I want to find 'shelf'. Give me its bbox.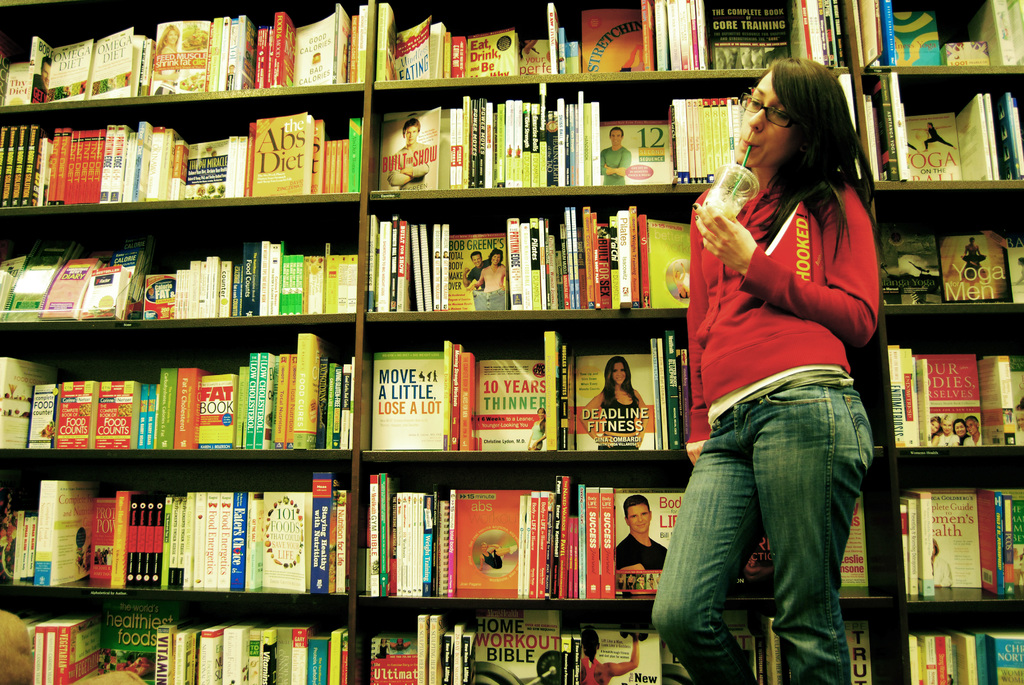
{"x1": 367, "y1": 595, "x2": 883, "y2": 684}.
